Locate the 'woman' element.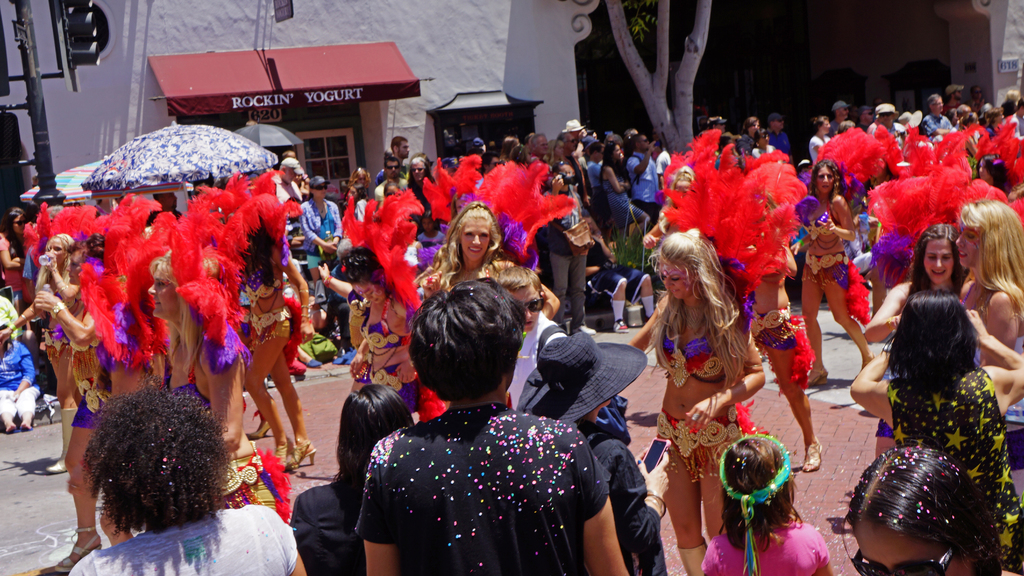
Element bbox: Rect(947, 106, 961, 125).
